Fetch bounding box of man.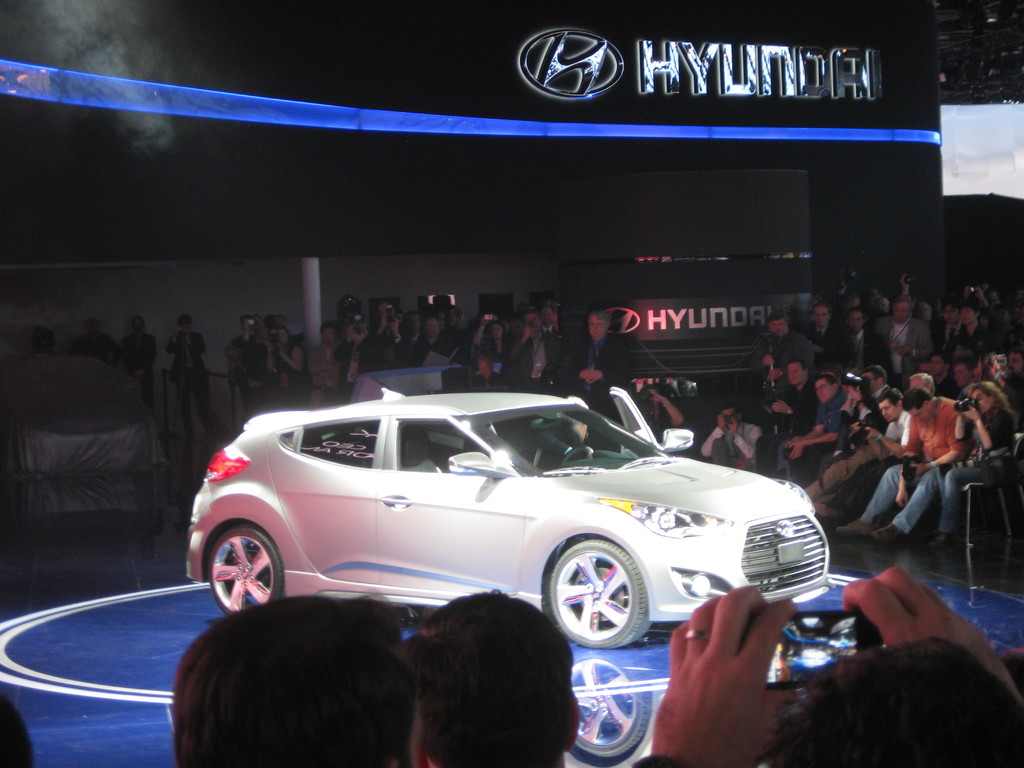
Bbox: locate(170, 590, 426, 767).
